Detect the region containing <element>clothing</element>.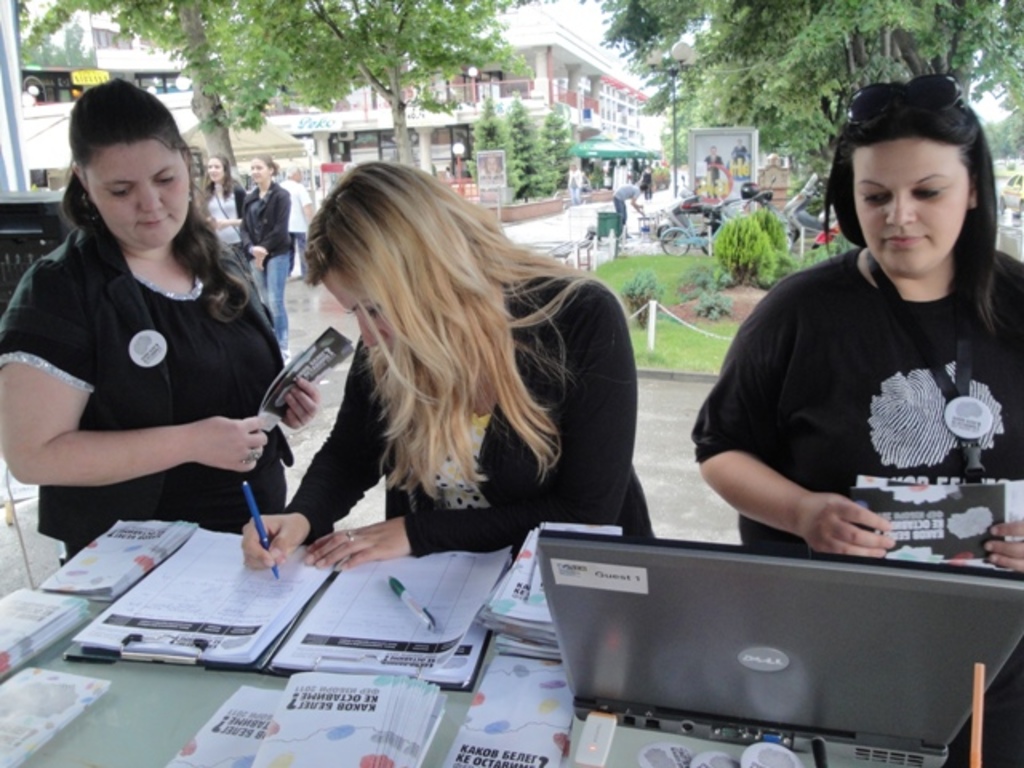
0:237:282:603.
